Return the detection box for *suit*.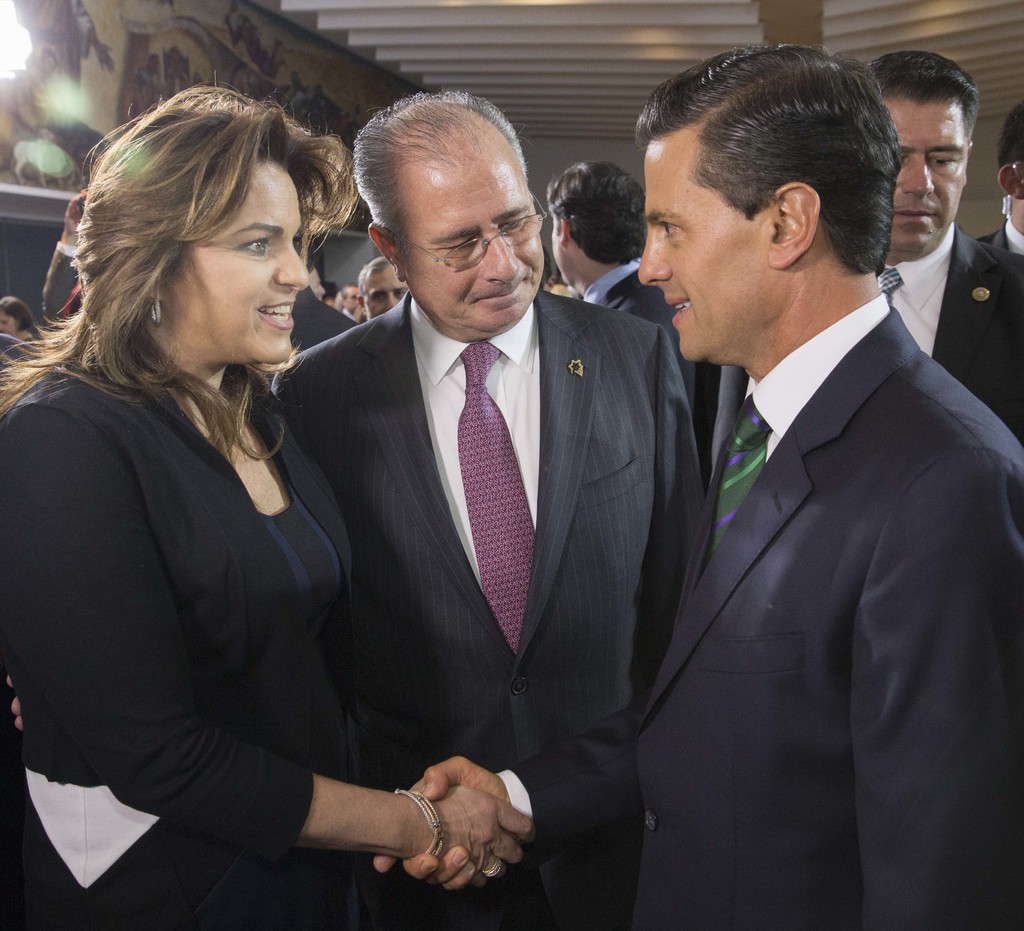
select_region(272, 292, 704, 930).
